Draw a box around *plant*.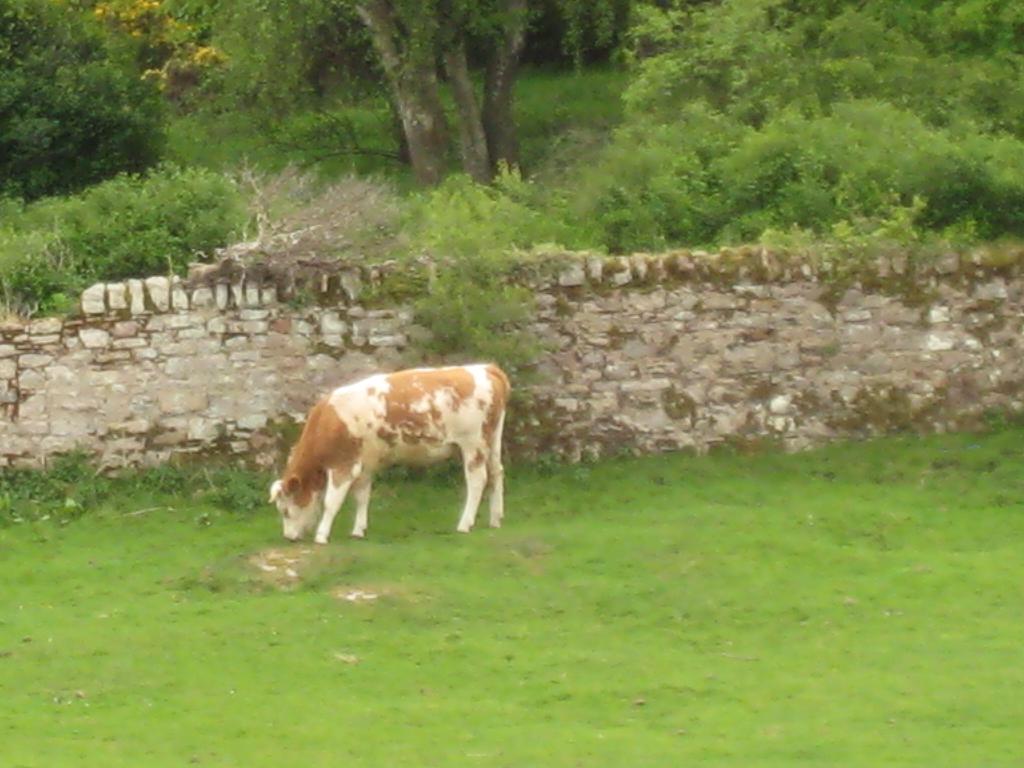
BBox(0, 236, 88, 310).
